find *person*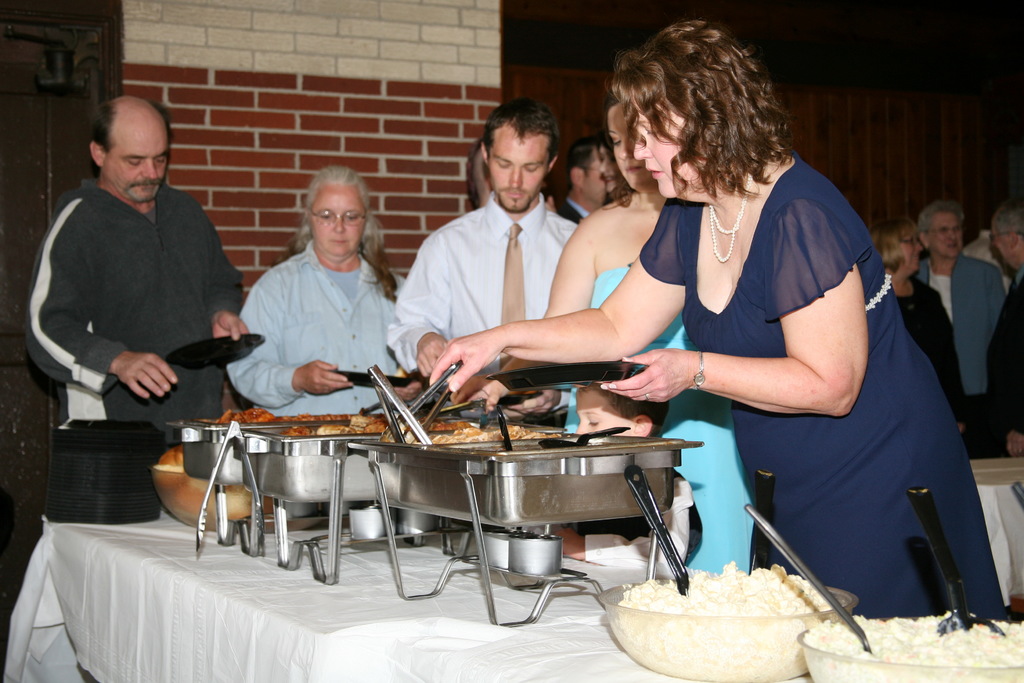
424,17,1009,634
